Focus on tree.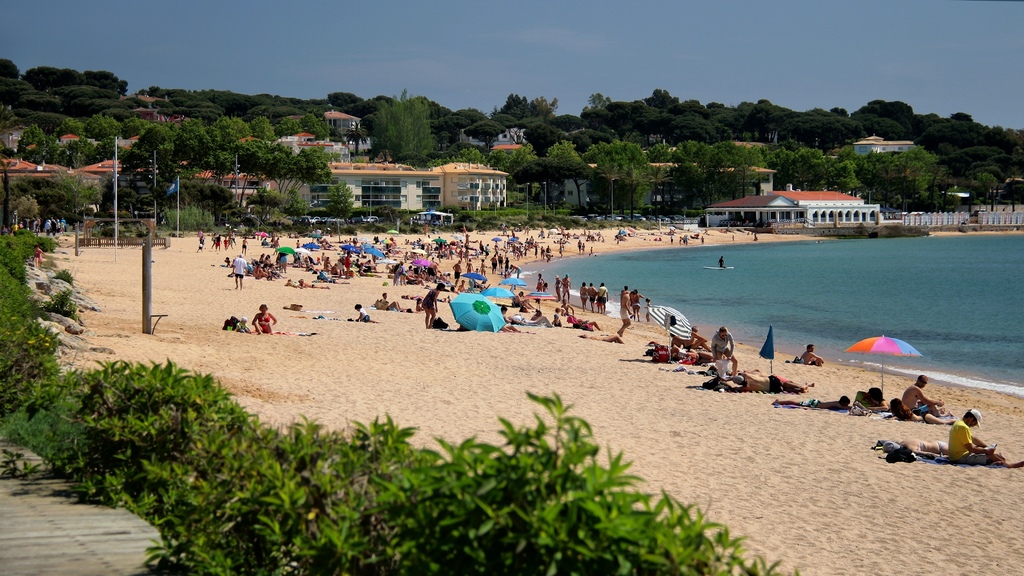
Focused at {"left": 602, "top": 146, "right": 656, "bottom": 212}.
